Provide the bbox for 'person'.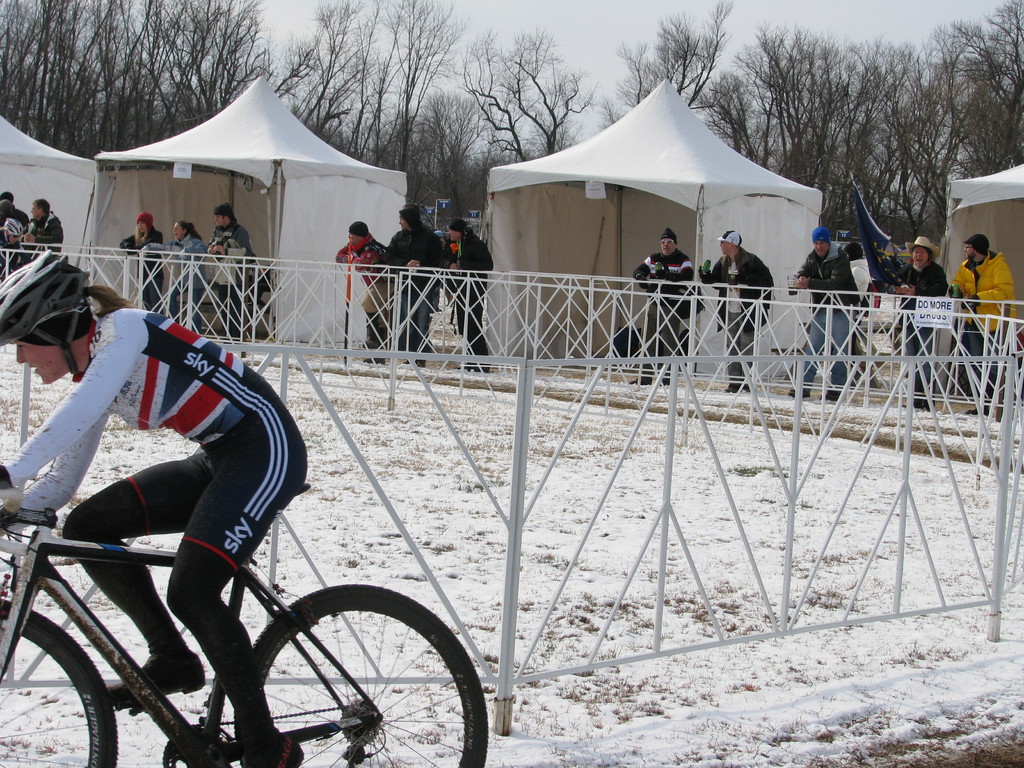
x1=120 y1=212 x2=173 y2=330.
